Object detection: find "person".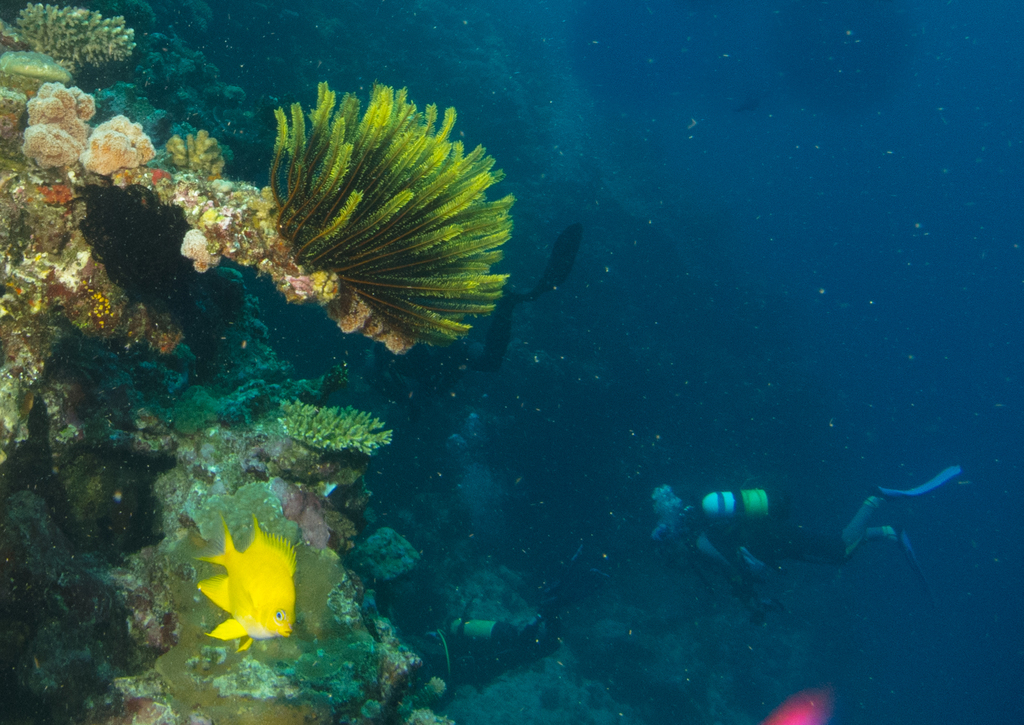
BBox(653, 482, 912, 610).
